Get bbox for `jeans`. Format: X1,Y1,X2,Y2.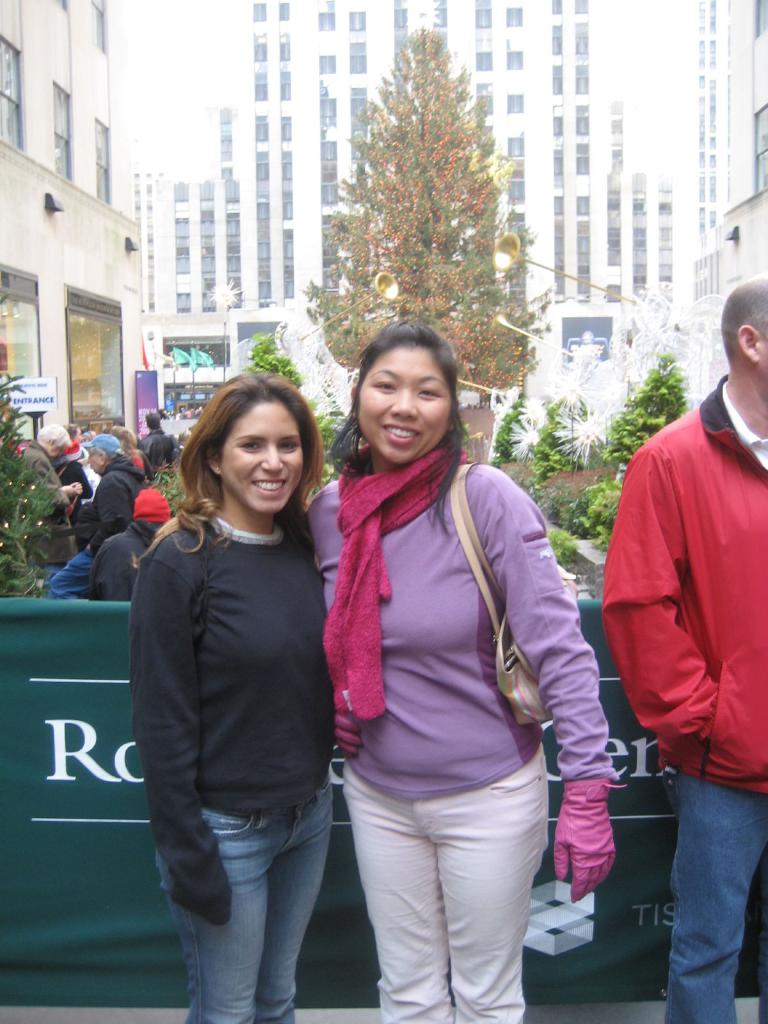
338,736,543,1023.
